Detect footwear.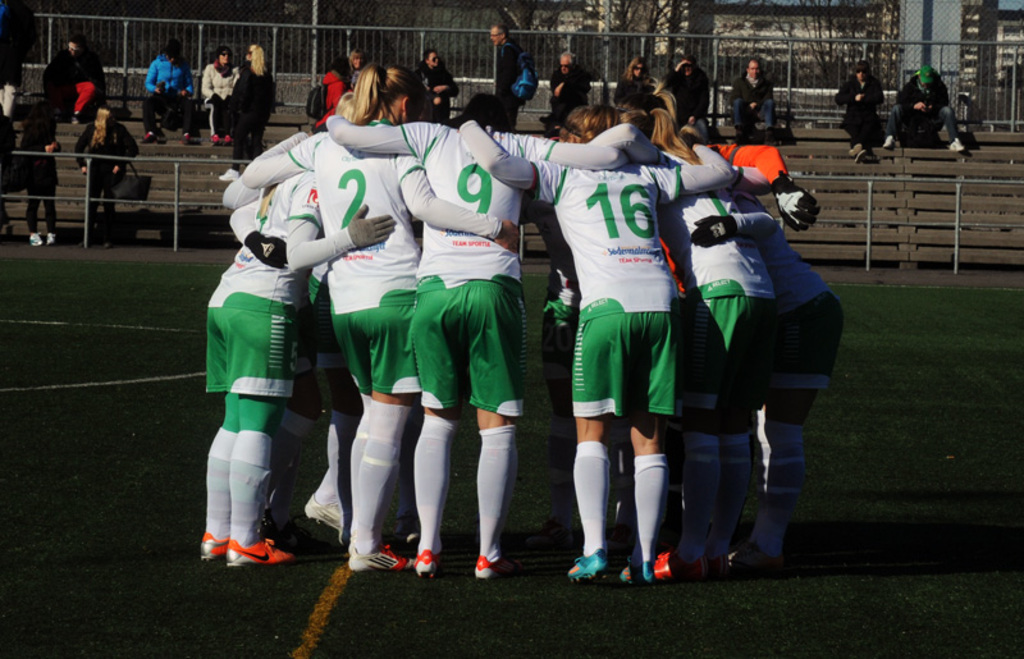
Detected at bbox(570, 546, 611, 585).
